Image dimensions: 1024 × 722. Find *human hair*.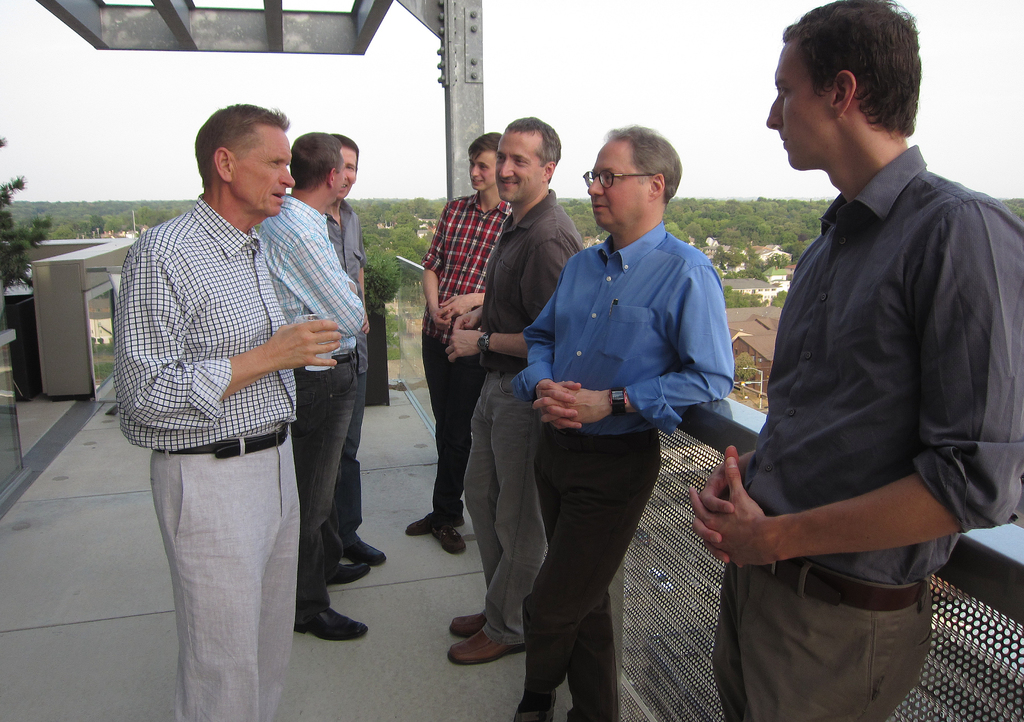
196, 103, 289, 183.
